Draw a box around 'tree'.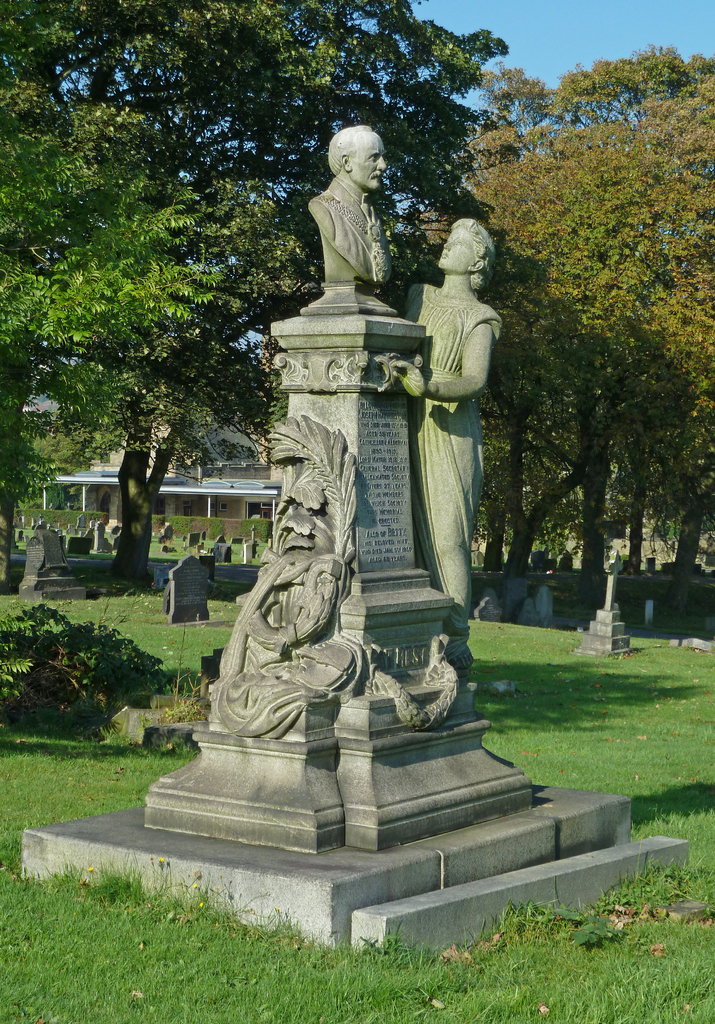
x1=473, y1=106, x2=714, y2=608.
